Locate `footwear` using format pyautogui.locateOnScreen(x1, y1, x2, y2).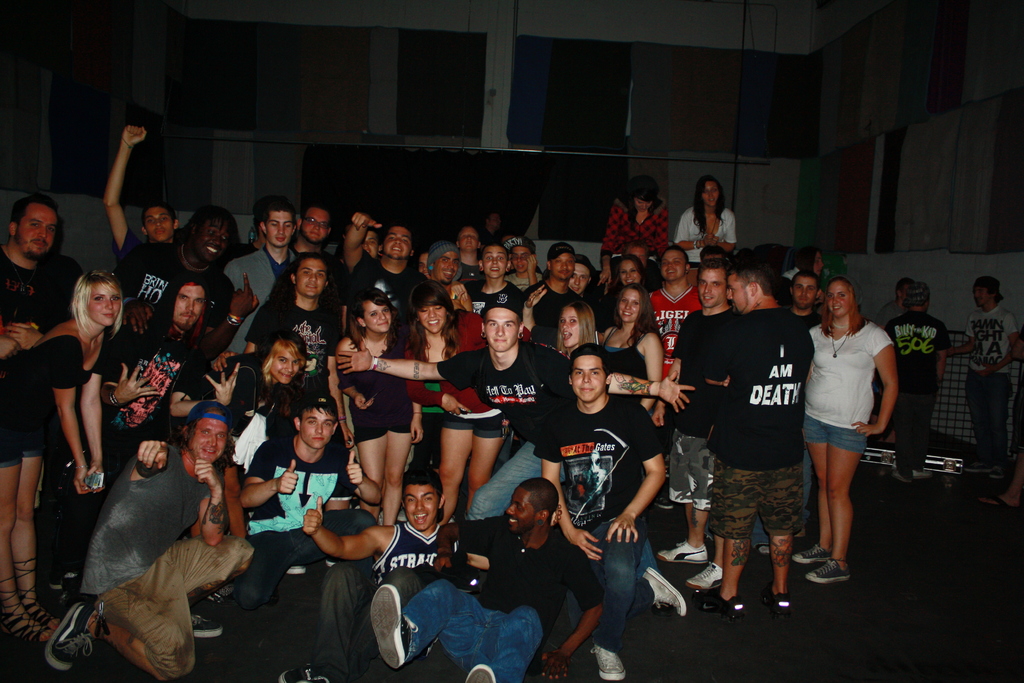
pyautogui.locateOnScreen(792, 547, 833, 563).
